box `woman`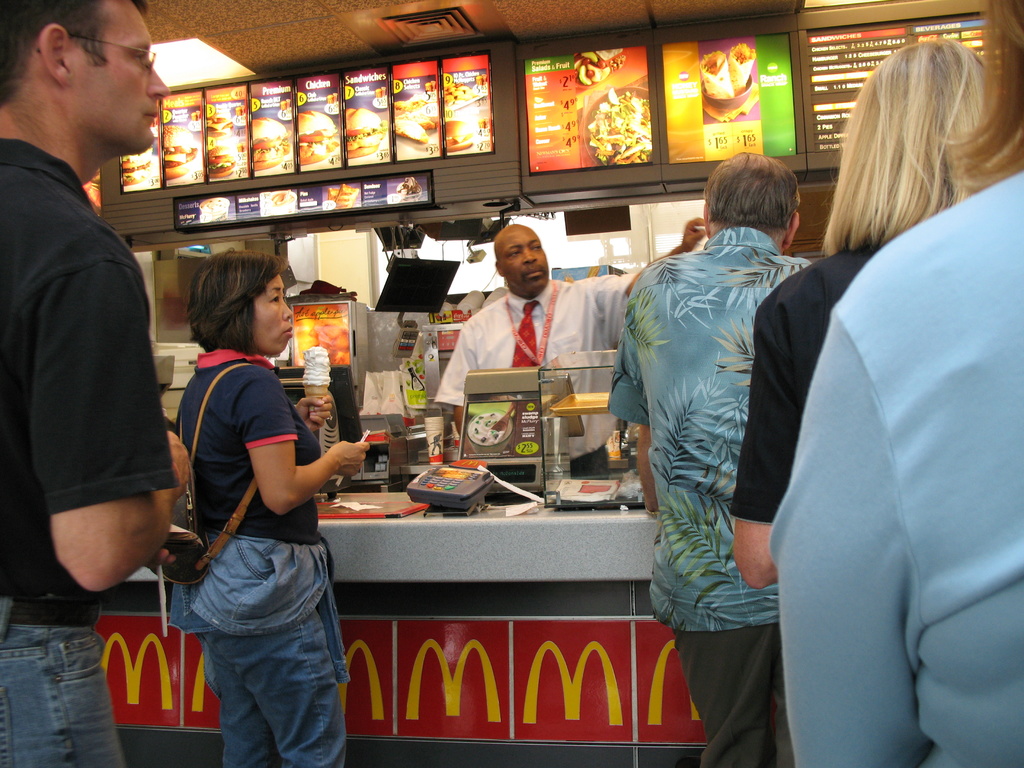
bbox=(730, 33, 995, 588)
